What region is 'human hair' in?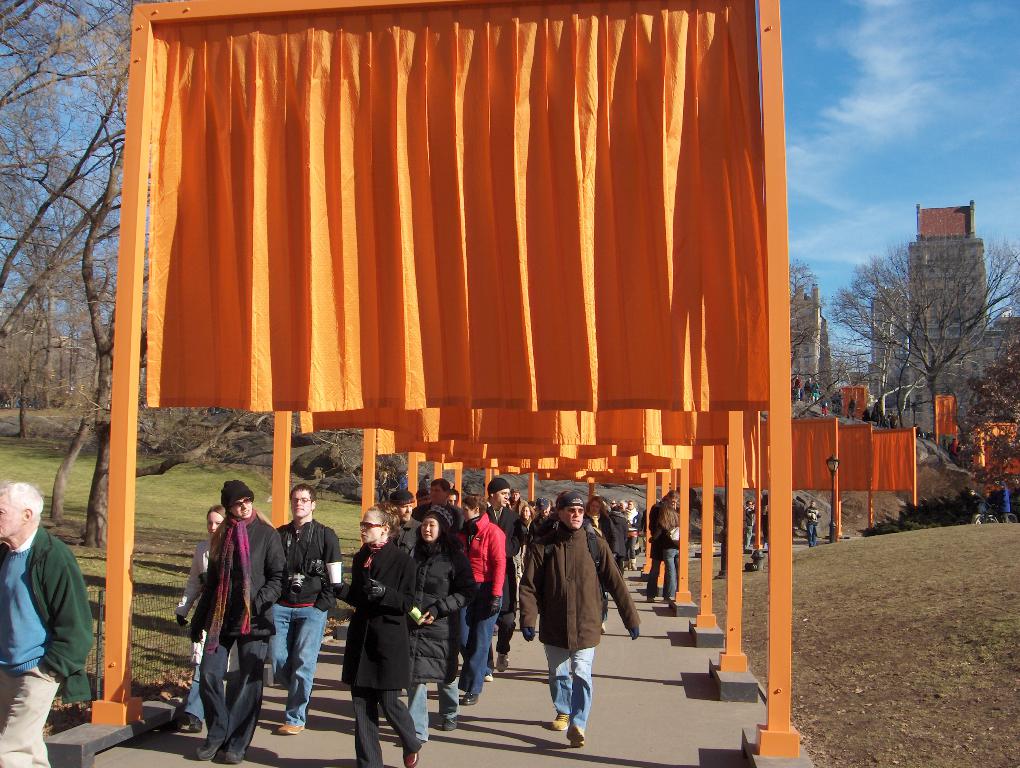
432:476:453:495.
